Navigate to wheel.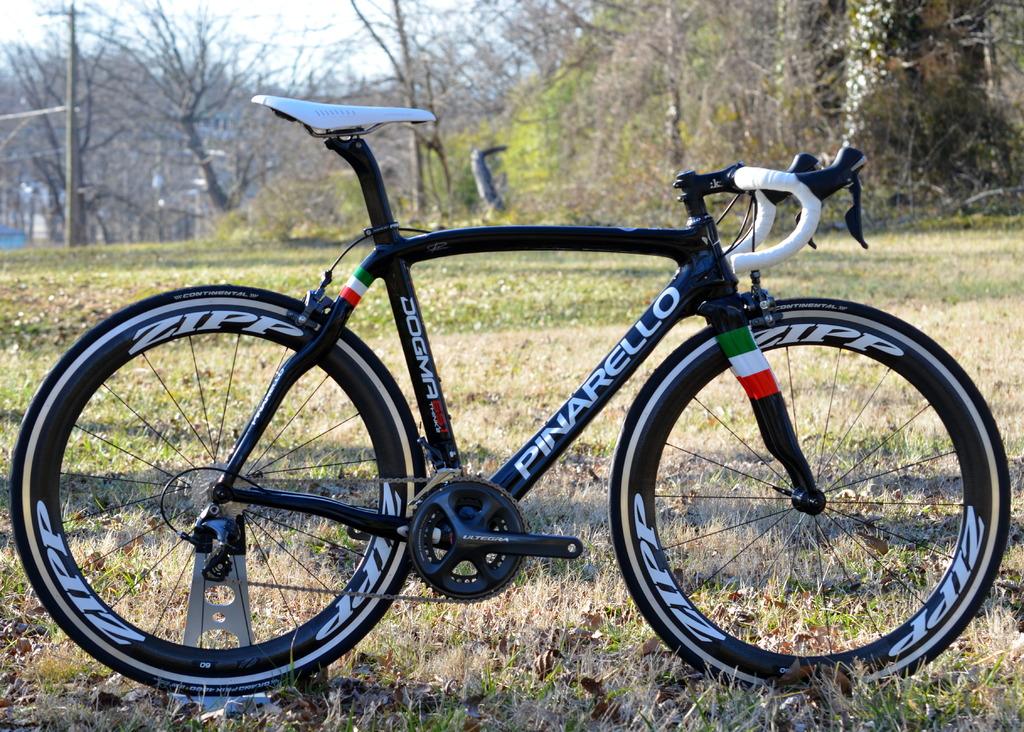
Navigation target: [610,292,1011,696].
